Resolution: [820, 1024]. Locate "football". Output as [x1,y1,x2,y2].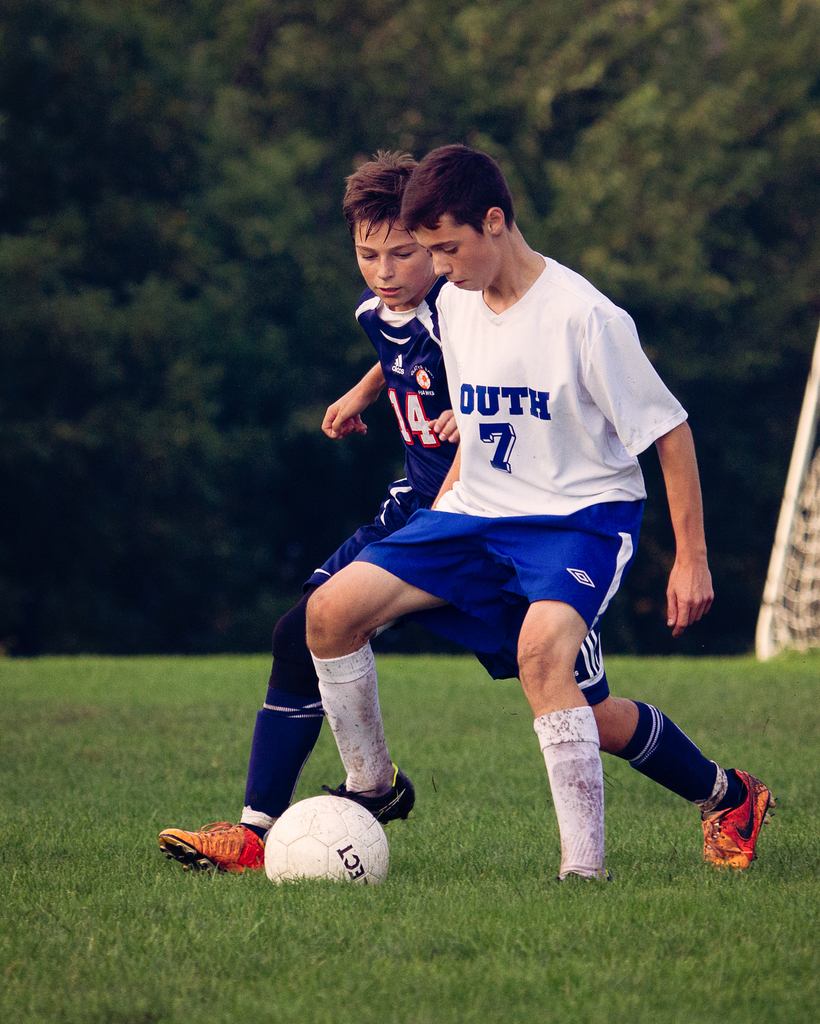
[265,794,395,883].
